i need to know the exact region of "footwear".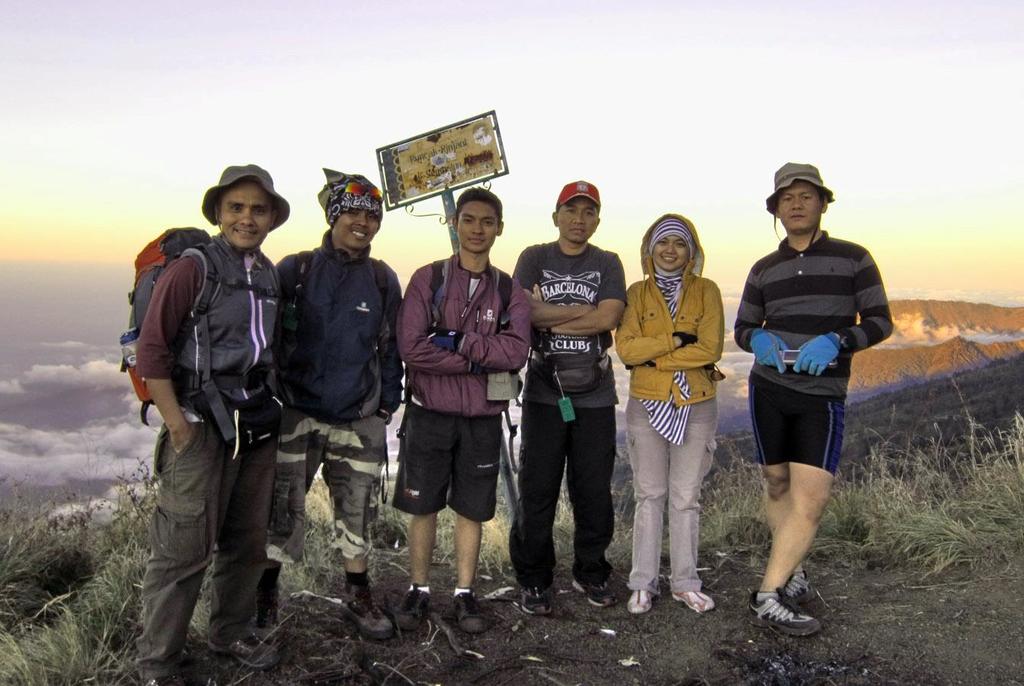
Region: bbox=(671, 585, 714, 614).
